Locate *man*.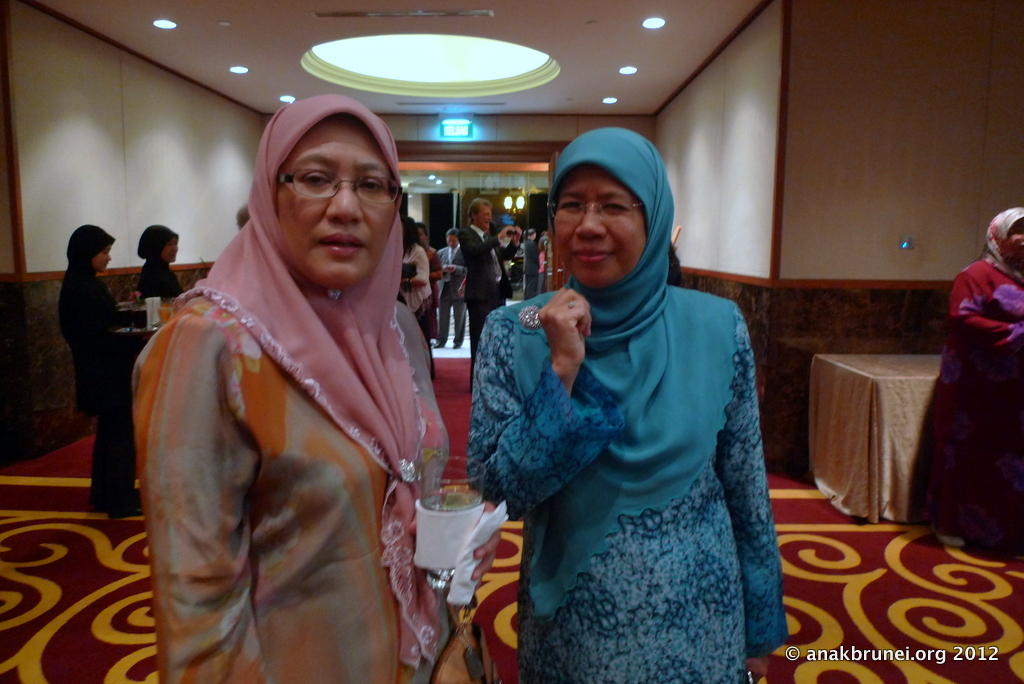
Bounding box: (432, 226, 470, 353).
